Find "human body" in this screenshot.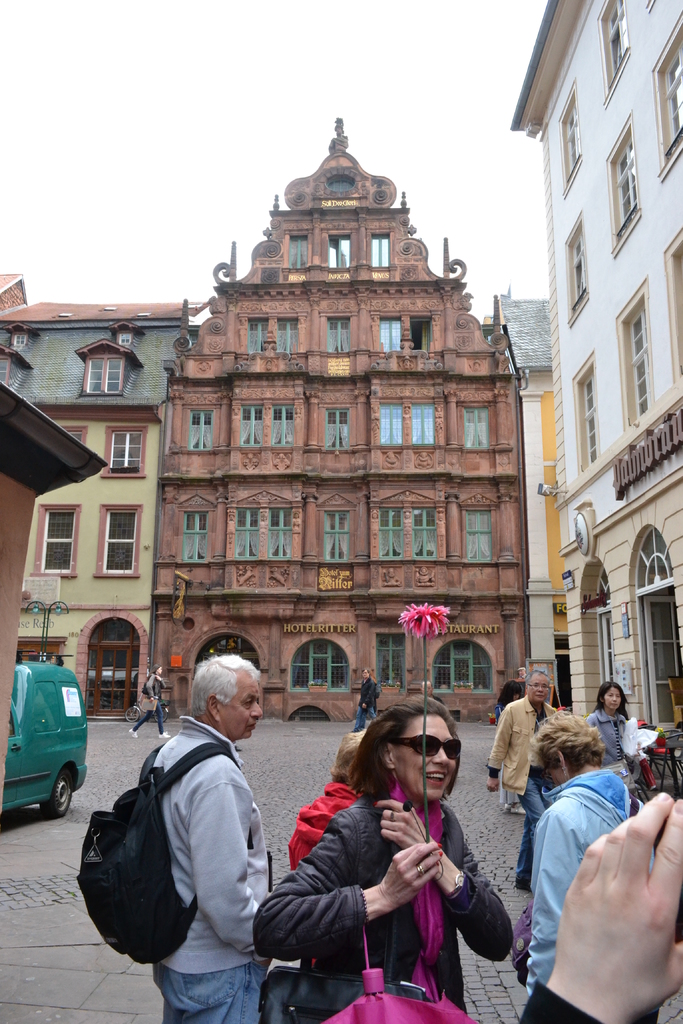
The bounding box for "human body" is <box>352,676,378,729</box>.
